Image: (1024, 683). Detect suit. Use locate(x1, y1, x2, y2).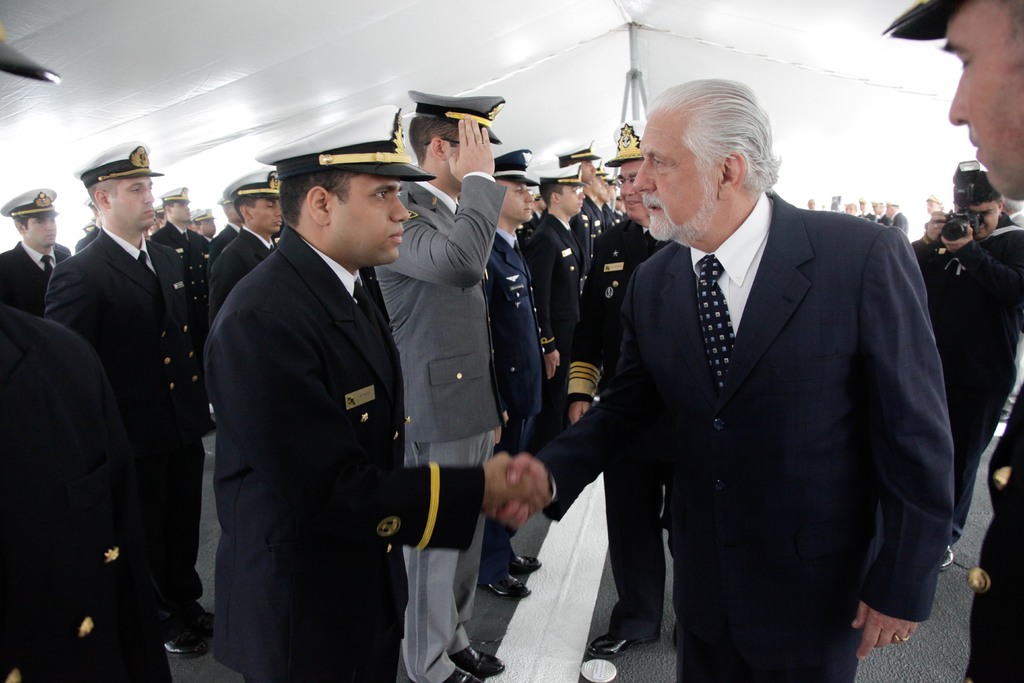
locate(470, 152, 952, 654).
